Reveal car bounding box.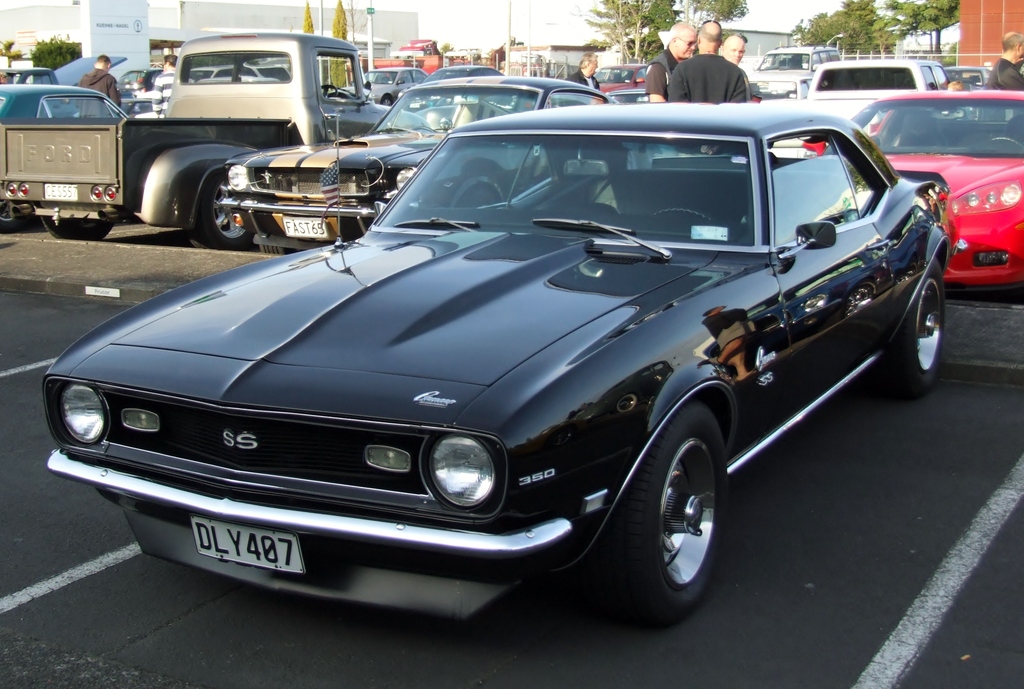
Revealed: BBox(755, 44, 843, 99).
